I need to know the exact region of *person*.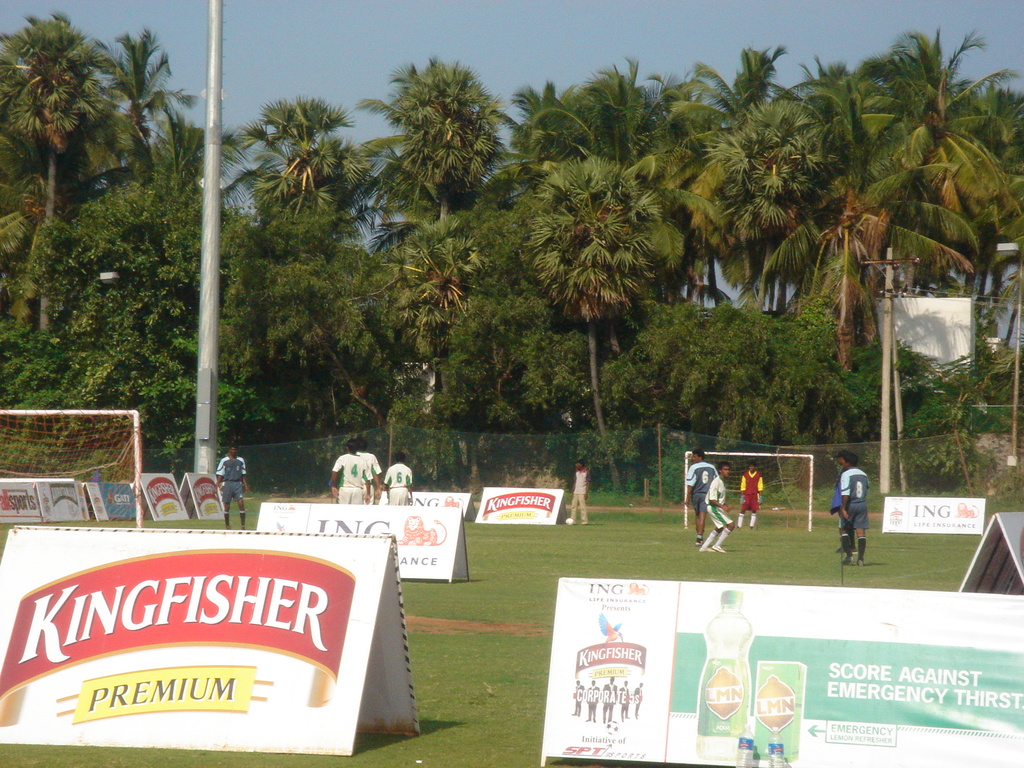
Region: 355 442 383 507.
